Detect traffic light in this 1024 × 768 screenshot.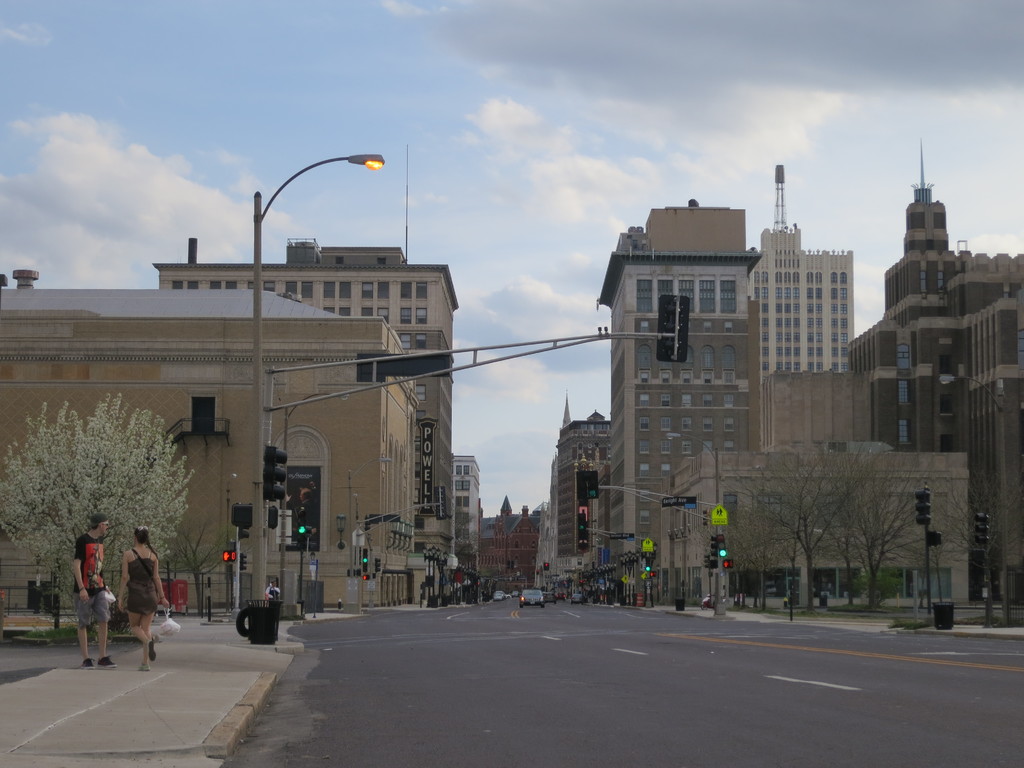
Detection: pyautogui.locateOnScreen(722, 557, 734, 570).
